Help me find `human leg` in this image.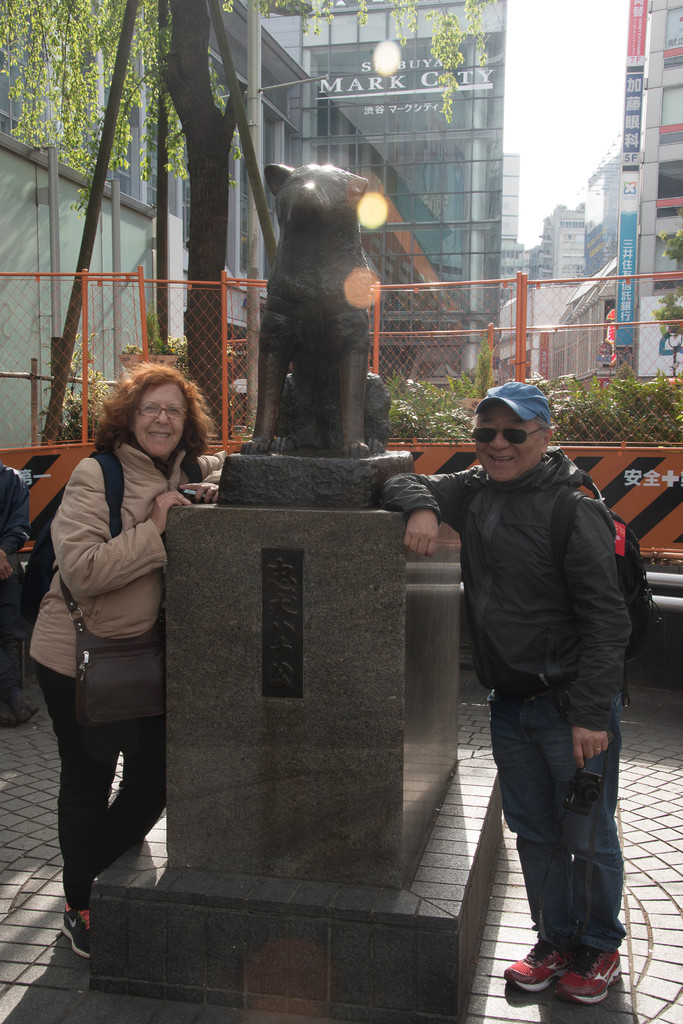
Found it: bbox=(485, 699, 576, 991).
